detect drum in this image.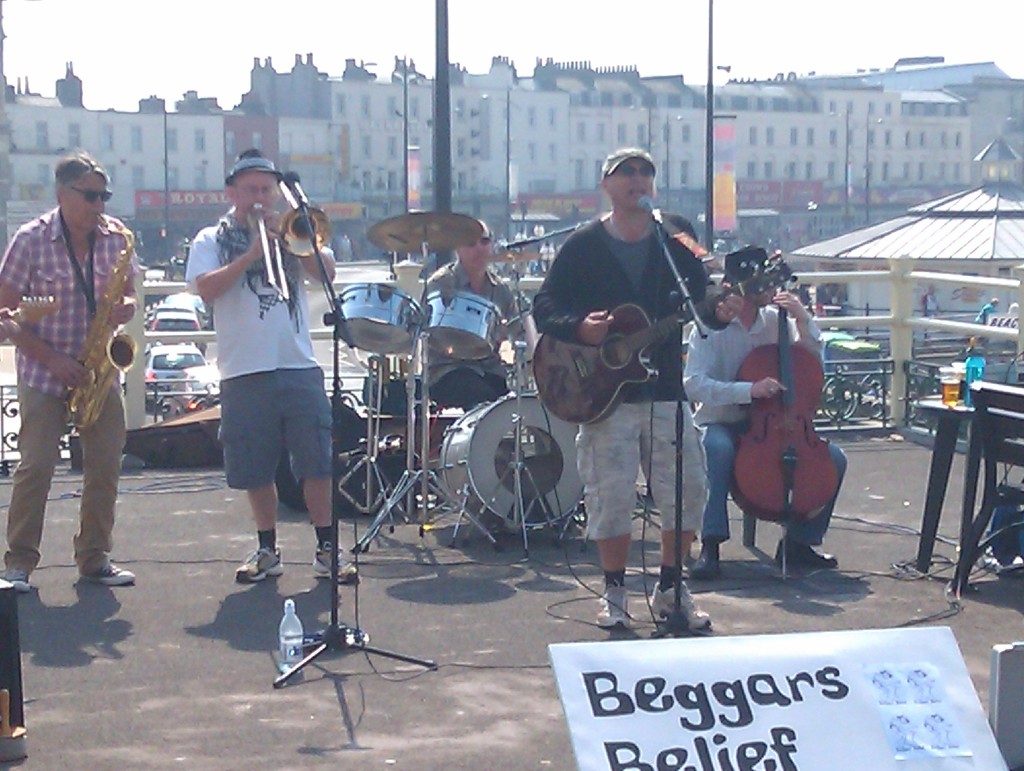
Detection: [left=504, top=310, right=543, bottom=377].
